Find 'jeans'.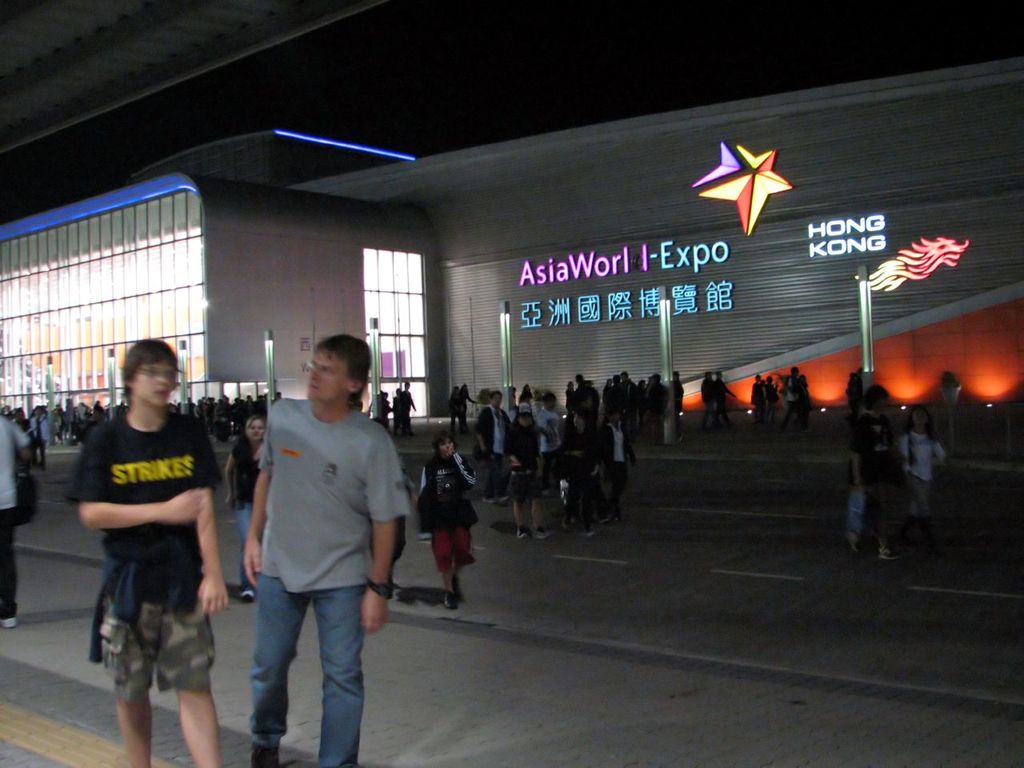
<box>402,414,410,432</box>.
